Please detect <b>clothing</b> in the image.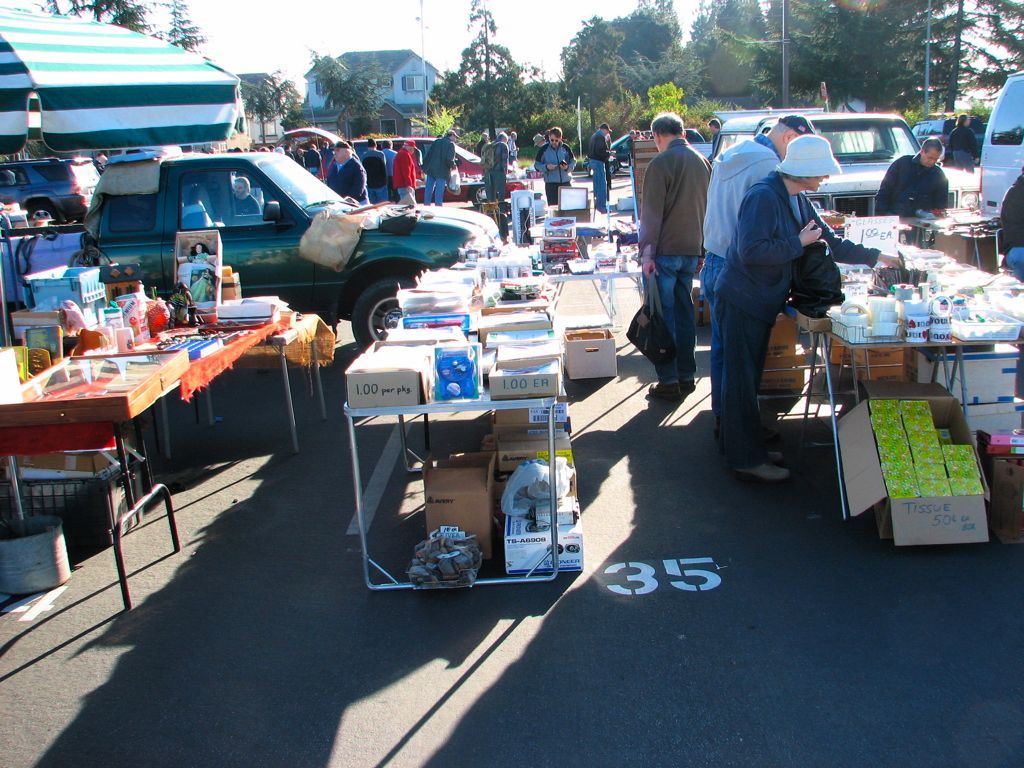
<box>185,253,206,263</box>.
